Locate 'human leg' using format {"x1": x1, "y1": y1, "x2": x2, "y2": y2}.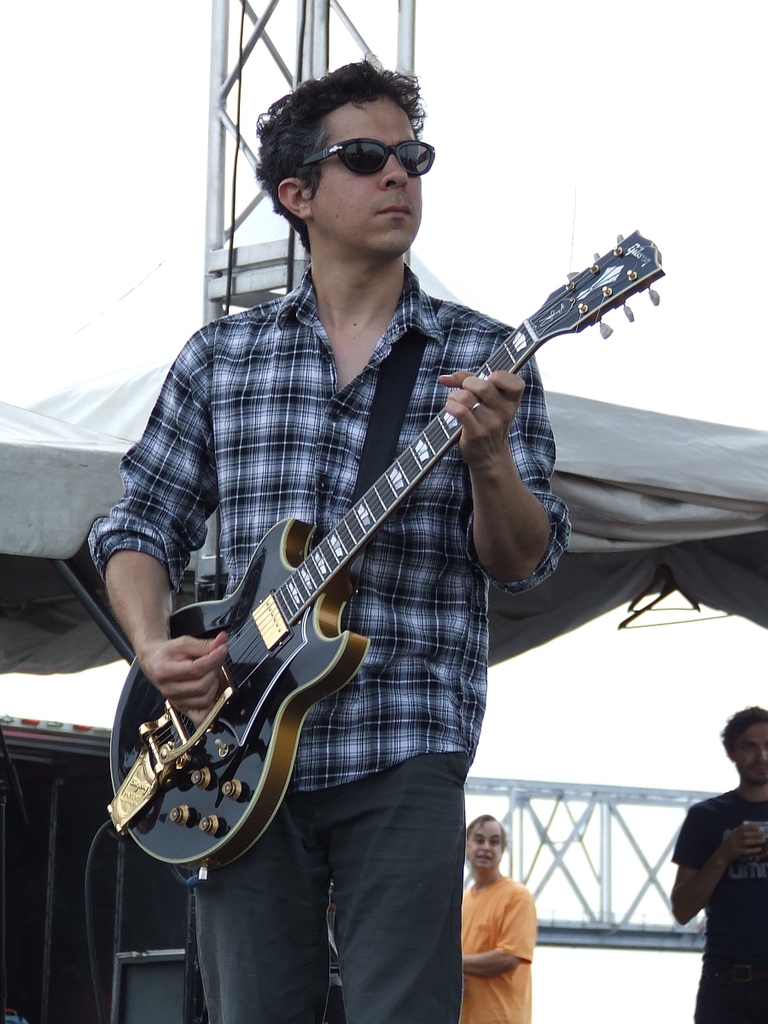
{"x1": 194, "y1": 791, "x2": 324, "y2": 1023}.
